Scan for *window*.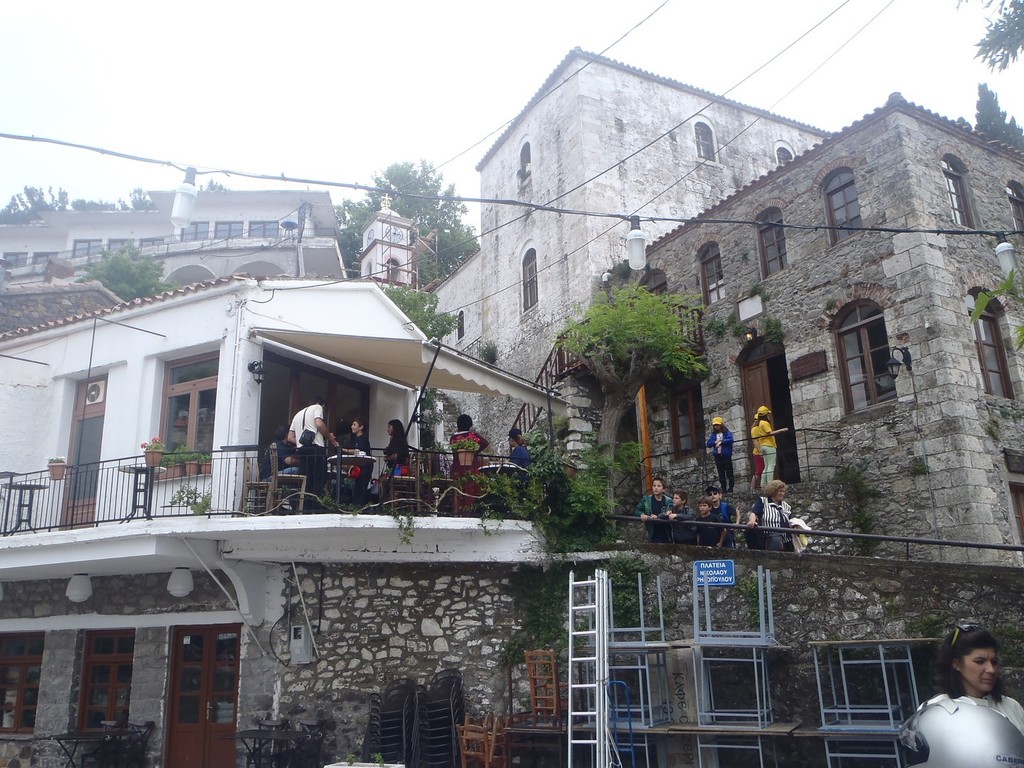
Scan result: box=[701, 246, 733, 305].
